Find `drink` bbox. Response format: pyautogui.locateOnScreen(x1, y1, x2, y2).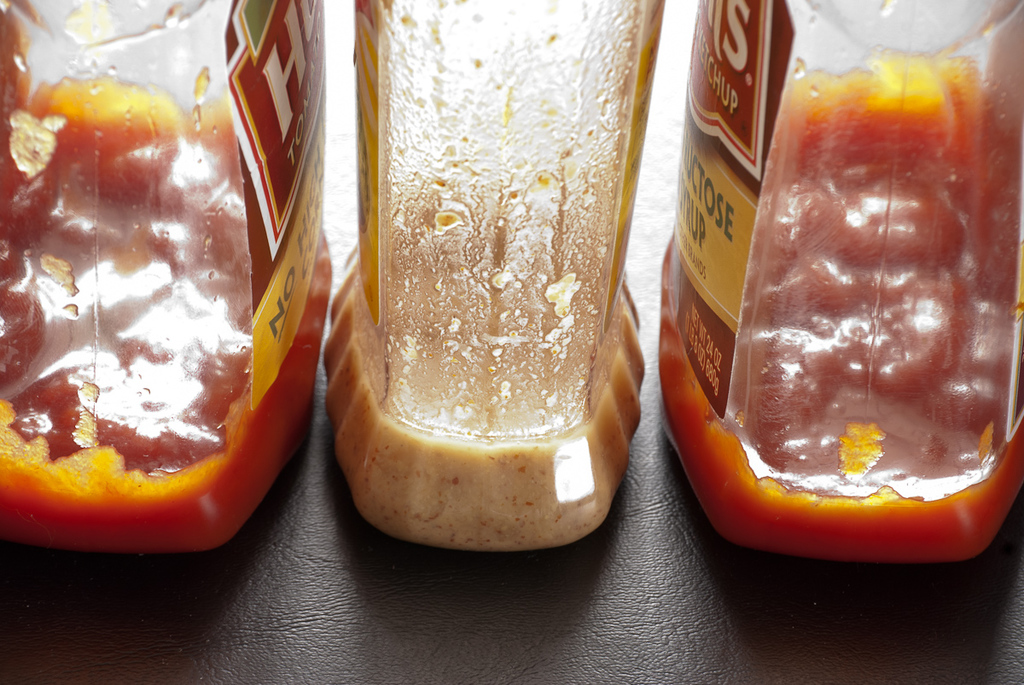
pyautogui.locateOnScreen(320, 240, 647, 548).
